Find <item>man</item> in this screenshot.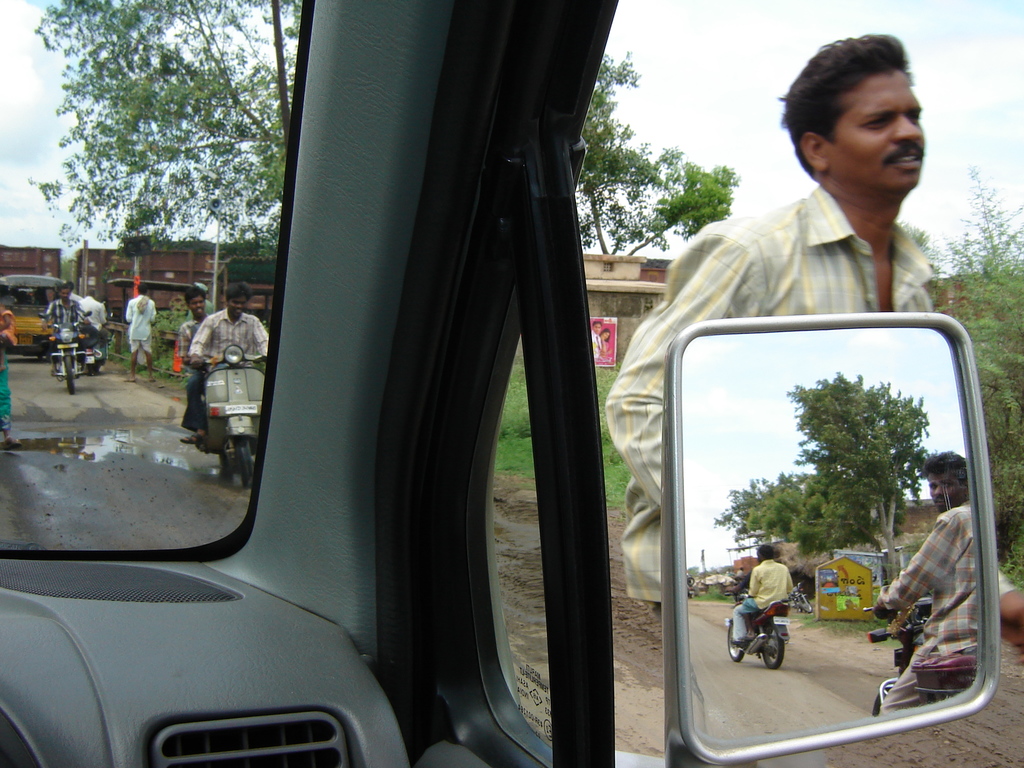
The bounding box for <item>man</item> is 42,285,92,359.
